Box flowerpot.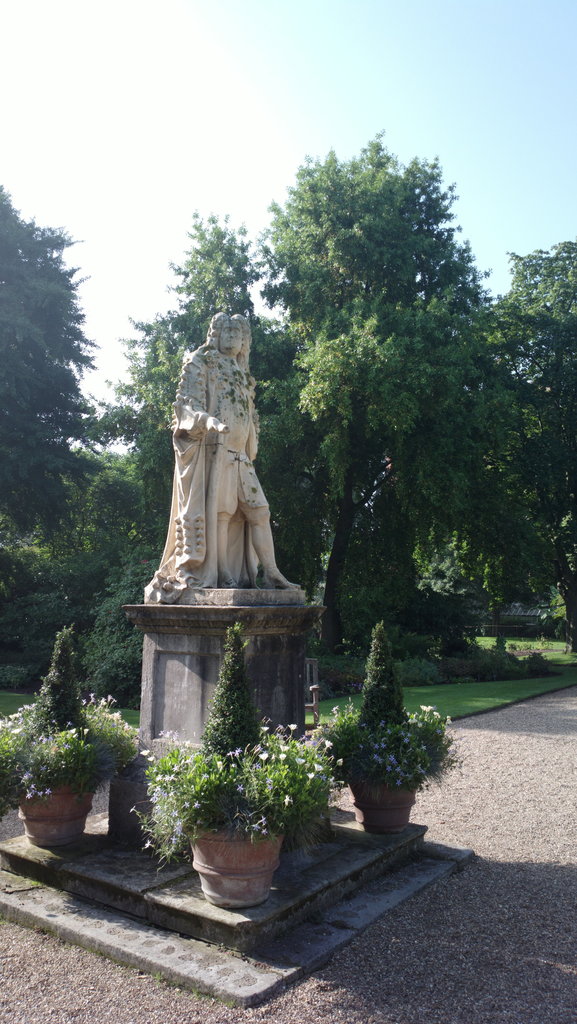
{"x1": 353, "y1": 778, "x2": 426, "y2": 832}.
